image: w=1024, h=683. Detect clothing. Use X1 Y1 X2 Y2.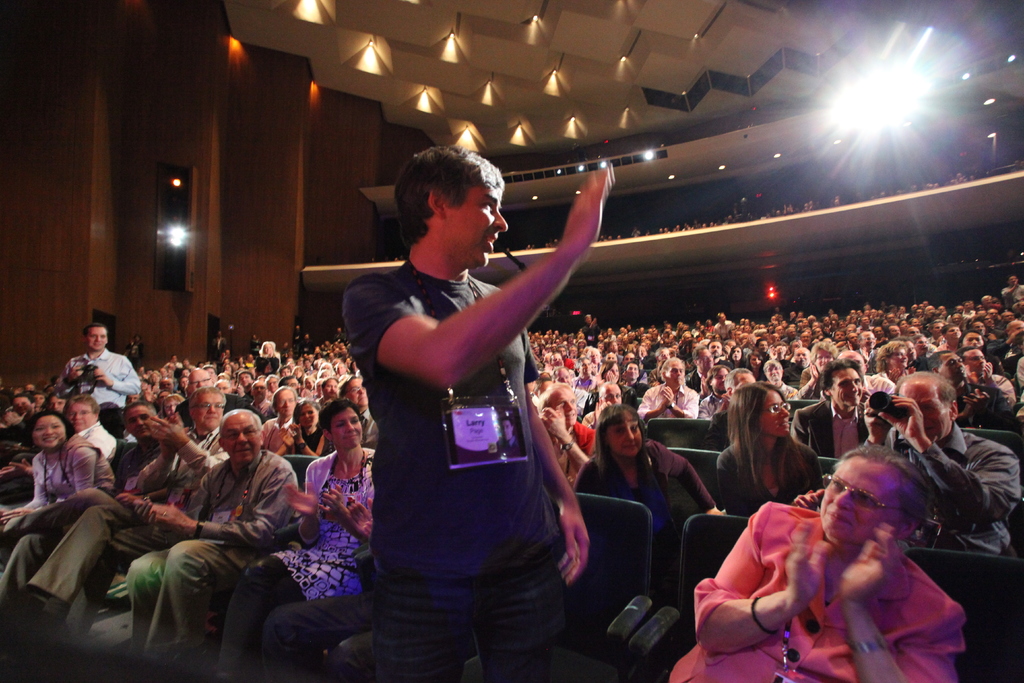
1 434 116 512.
